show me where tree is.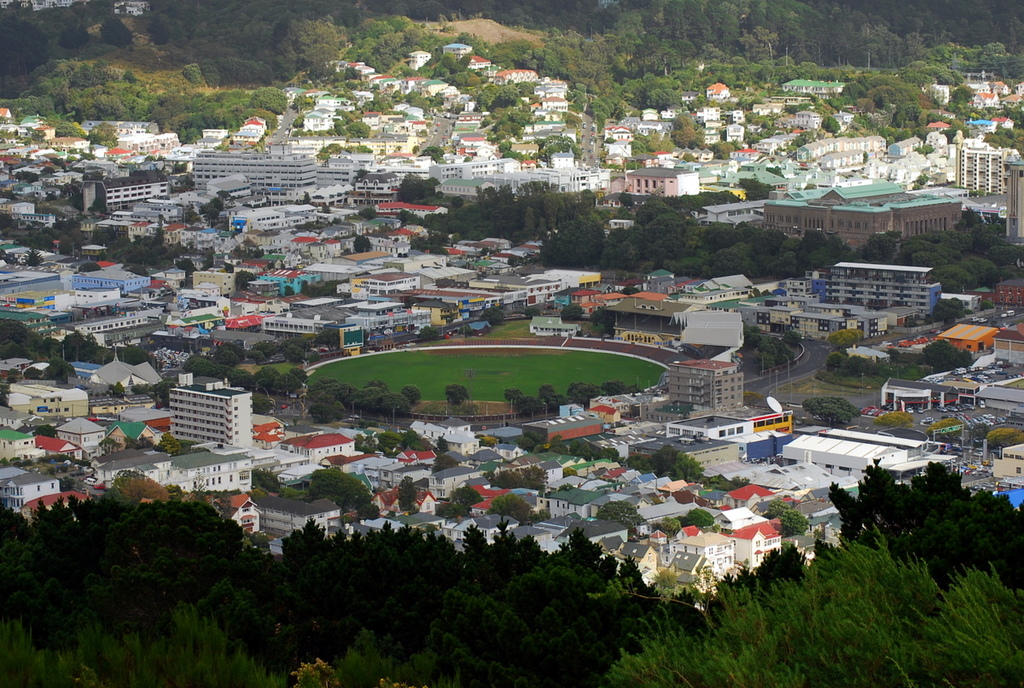
tree is at box=[564, 381, 583, 402].
